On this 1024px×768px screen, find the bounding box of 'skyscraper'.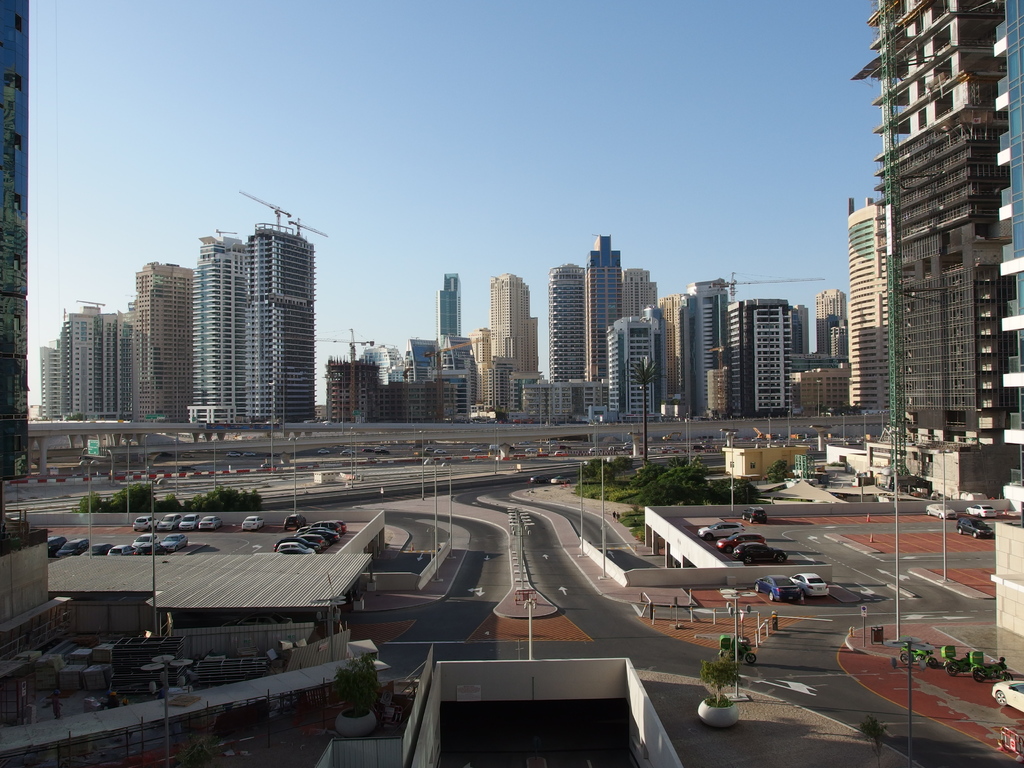
Bounding box: bbox(583, 232, 623, 387).
